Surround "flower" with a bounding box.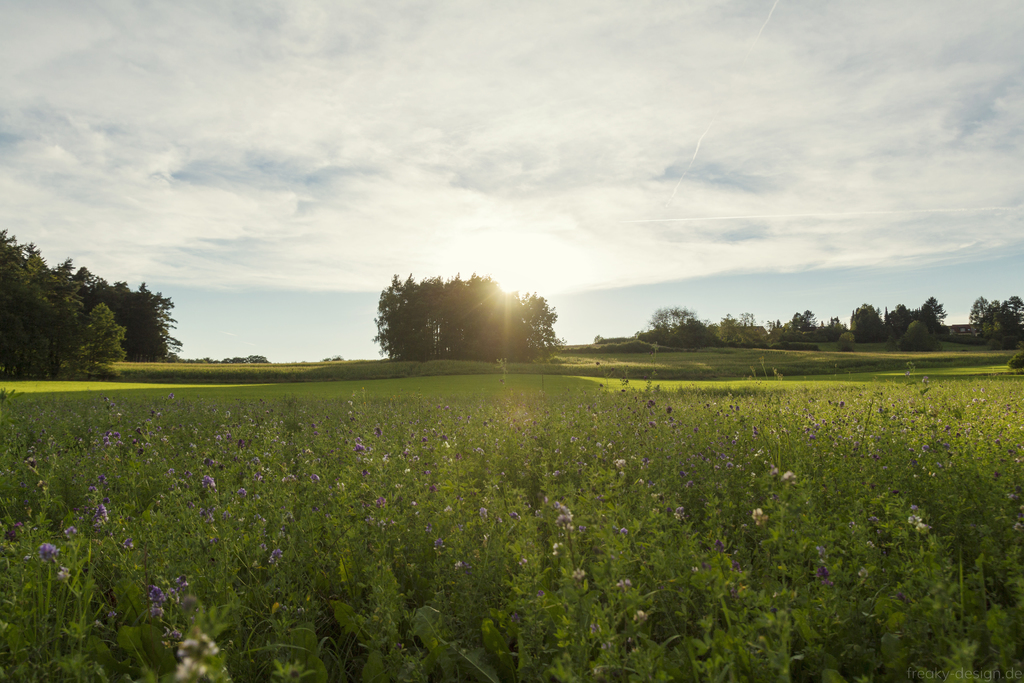
box=[575, 566, 589, 580].
